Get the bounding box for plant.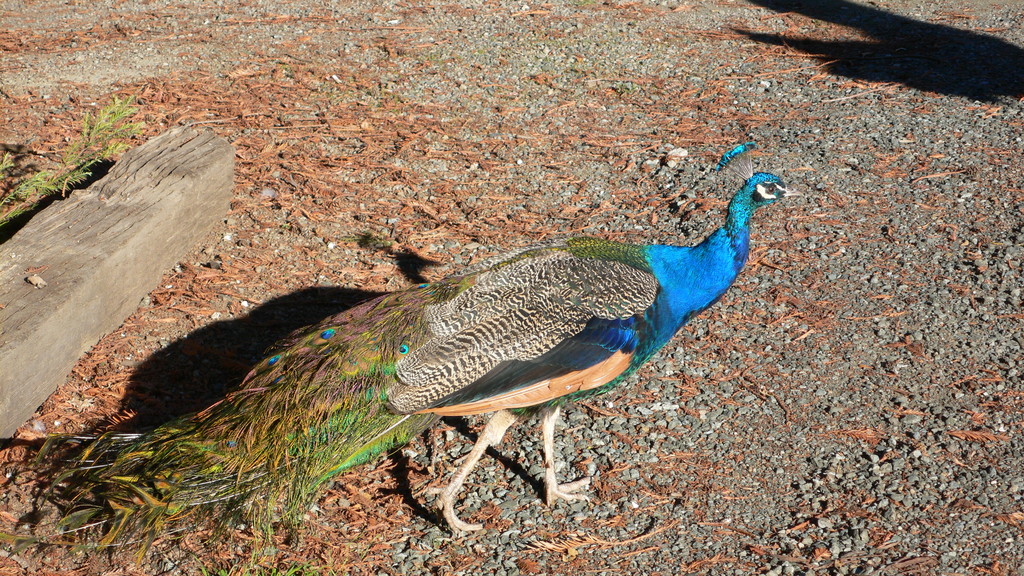
[3, 87, 135, 222].
